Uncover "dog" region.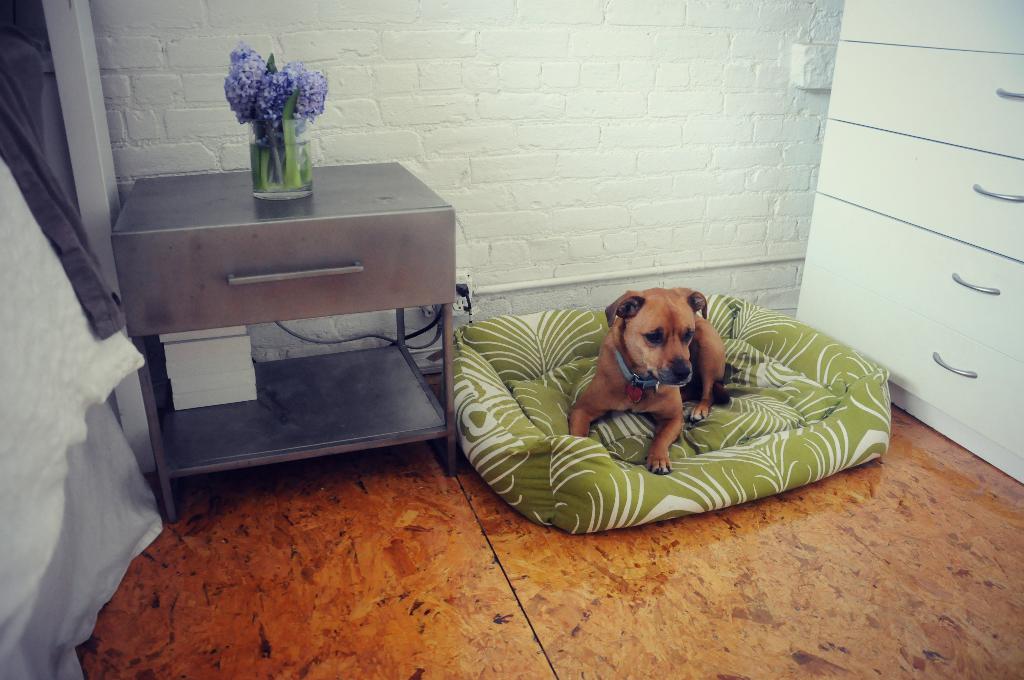
Uncovered: x1=566 y1=287 x2=726 y2=474.
